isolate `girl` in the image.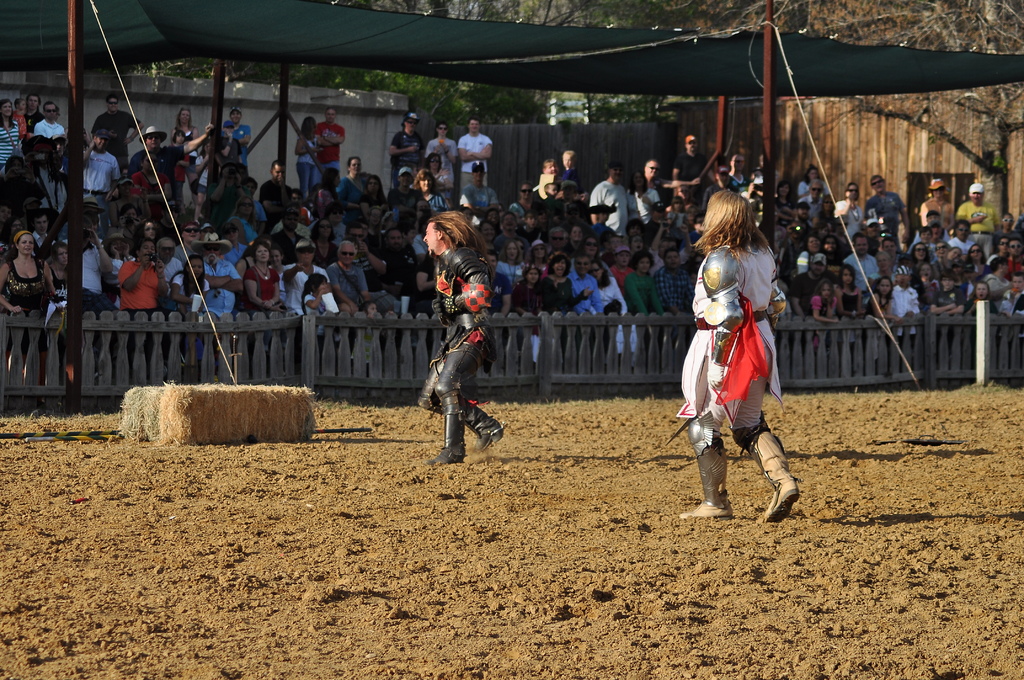
Isolated region: rect(967, 281, 999, 357).
